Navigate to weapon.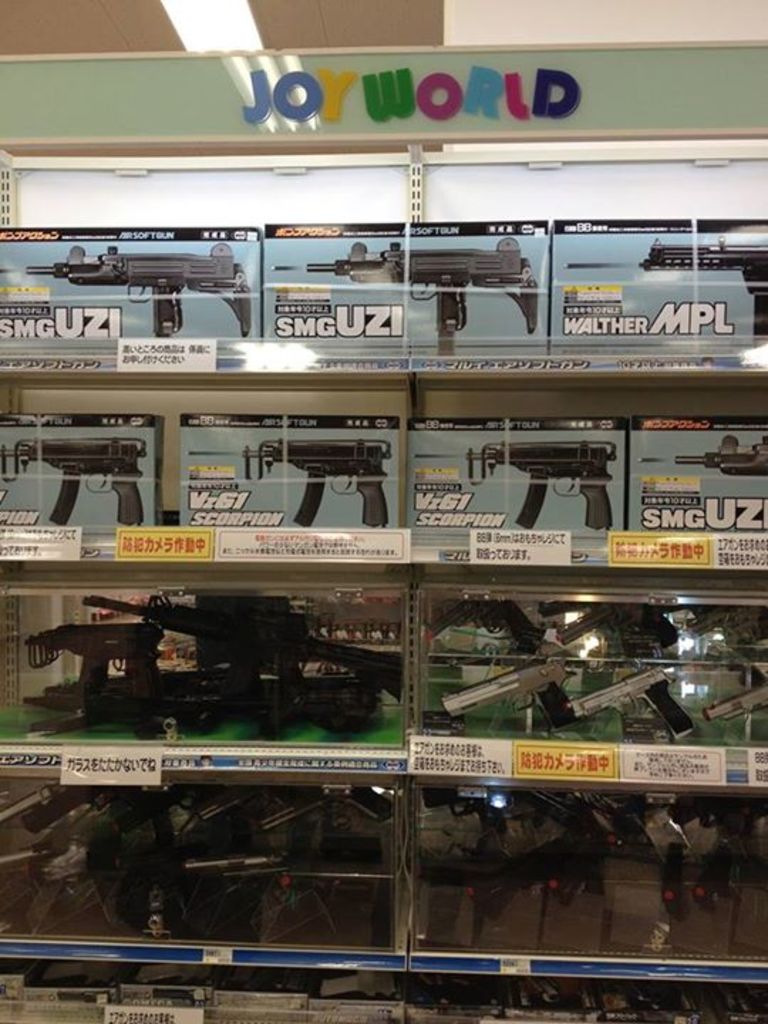
Navigation target: box(633, 235, 767, 350).
